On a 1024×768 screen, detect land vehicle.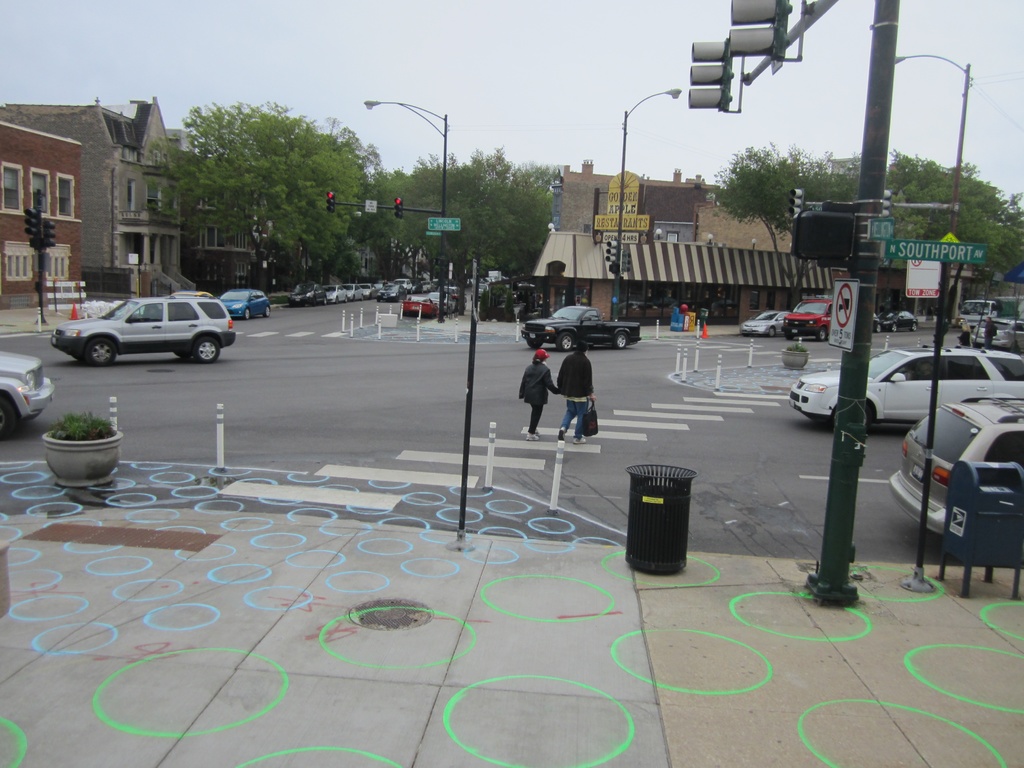
detection(471, 282, 488, 299).
